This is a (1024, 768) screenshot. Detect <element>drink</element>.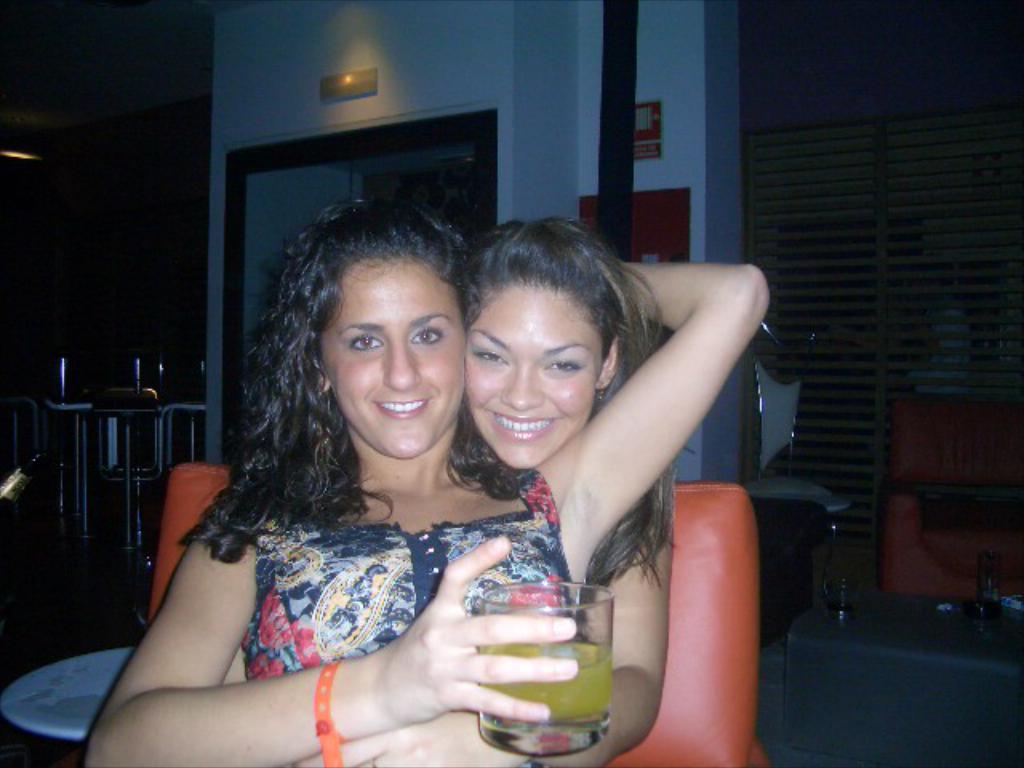
rect(477, 638, 616, 728).
